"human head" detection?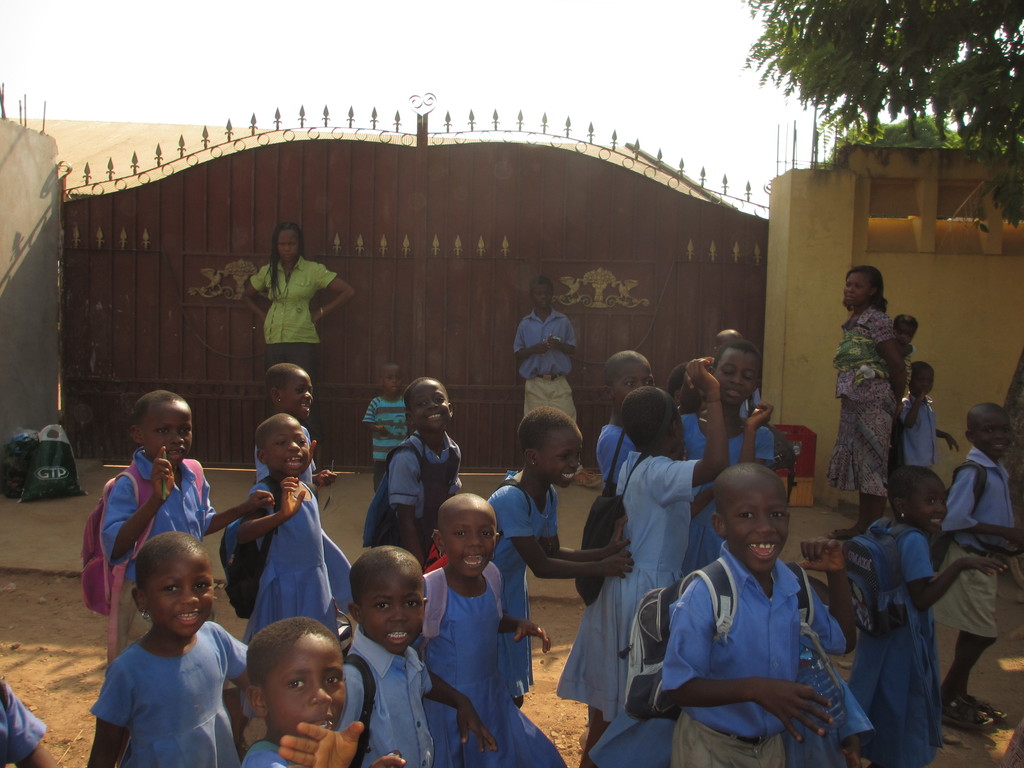
844:266:884:310
